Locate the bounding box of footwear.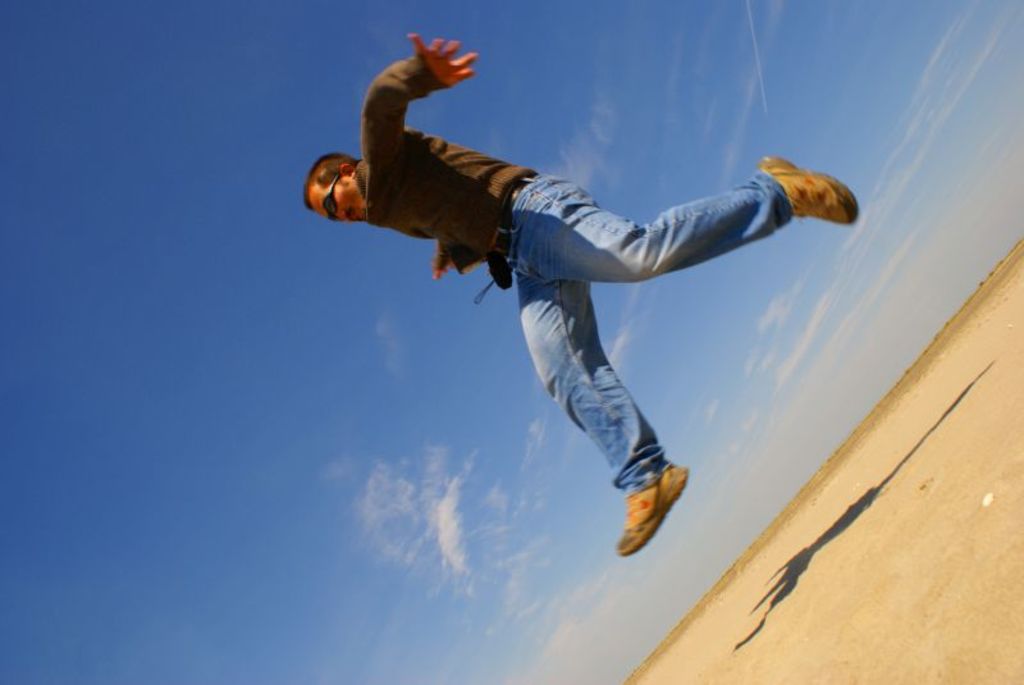
Bounding box: select_region(759, 156, 860, 227).
